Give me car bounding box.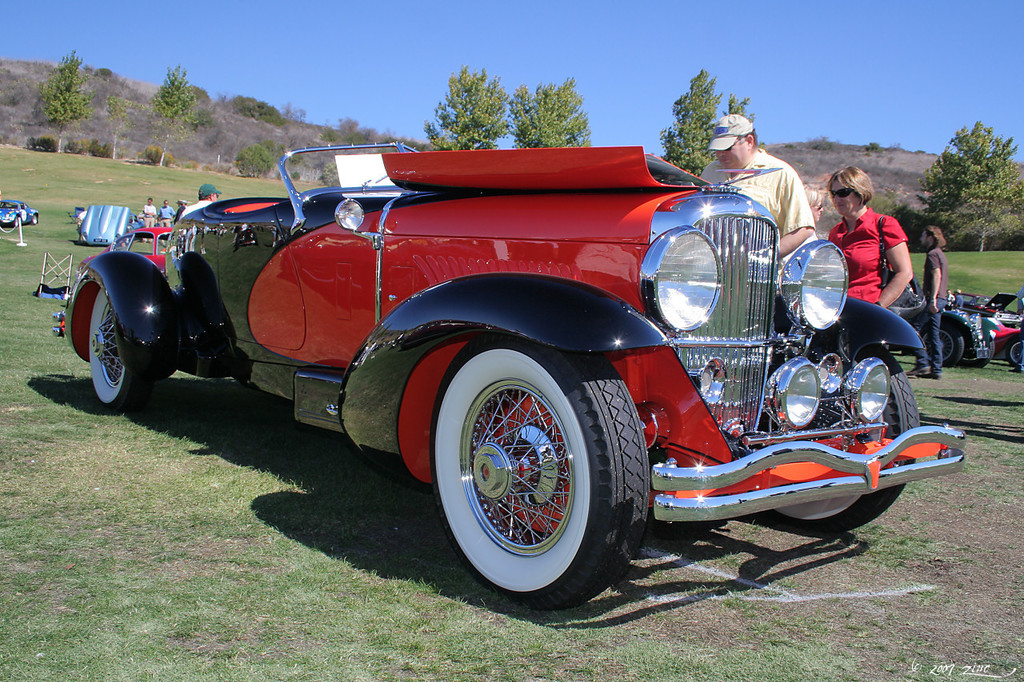
bbox=[0, 197, 41, 227].
